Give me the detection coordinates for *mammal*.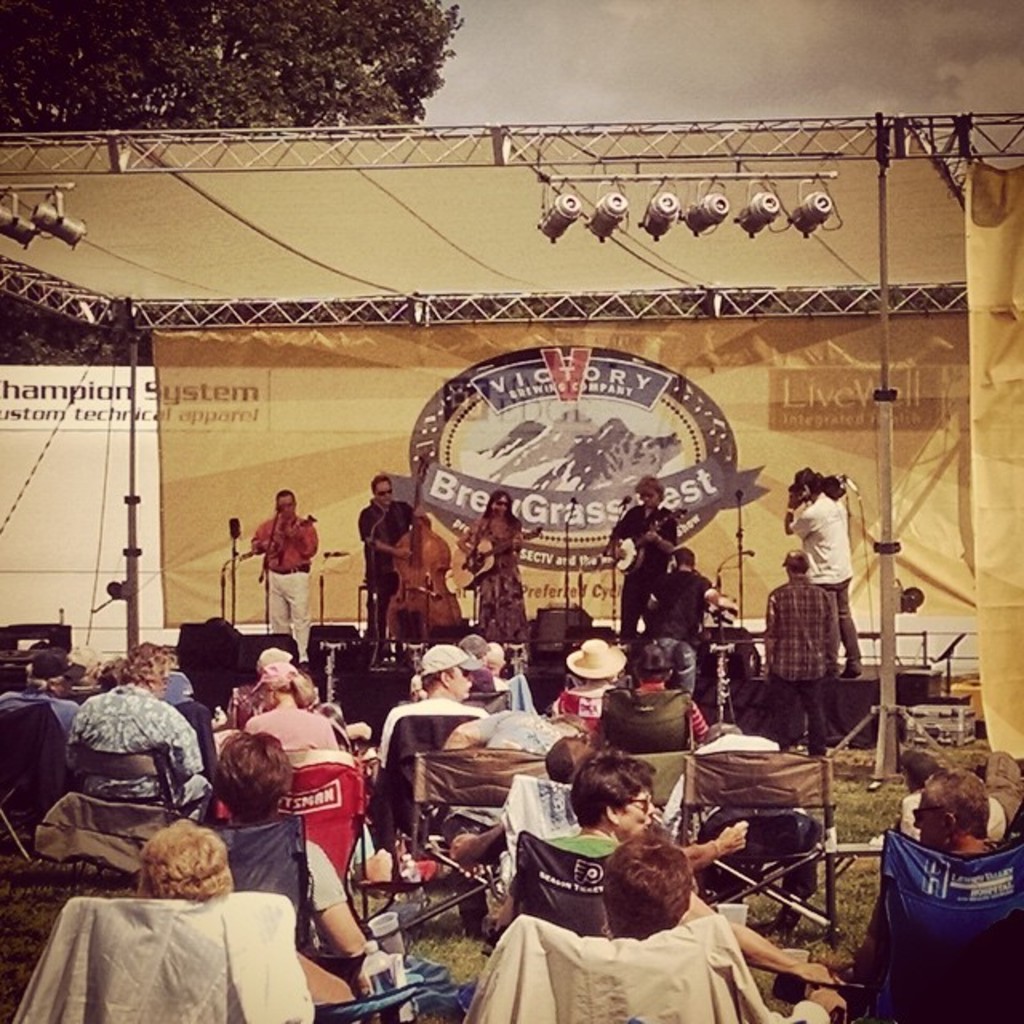
left=197, top=733, right=371, bottom=968.
